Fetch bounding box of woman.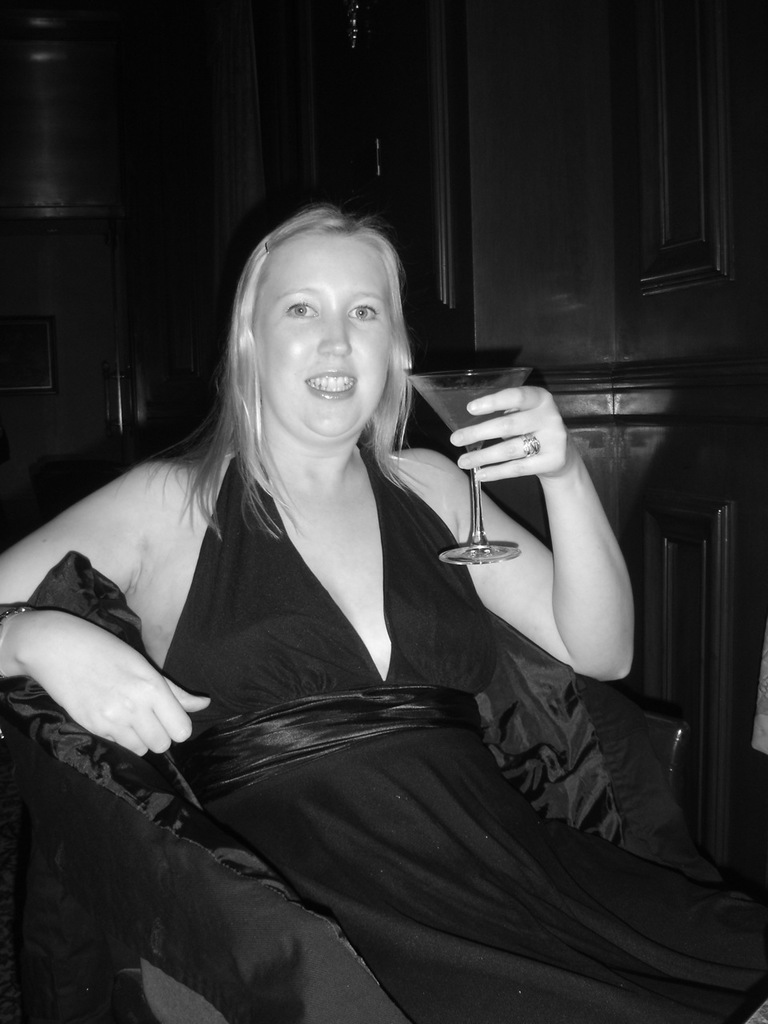
Bbox: region(0, 166, 767, 1023).
